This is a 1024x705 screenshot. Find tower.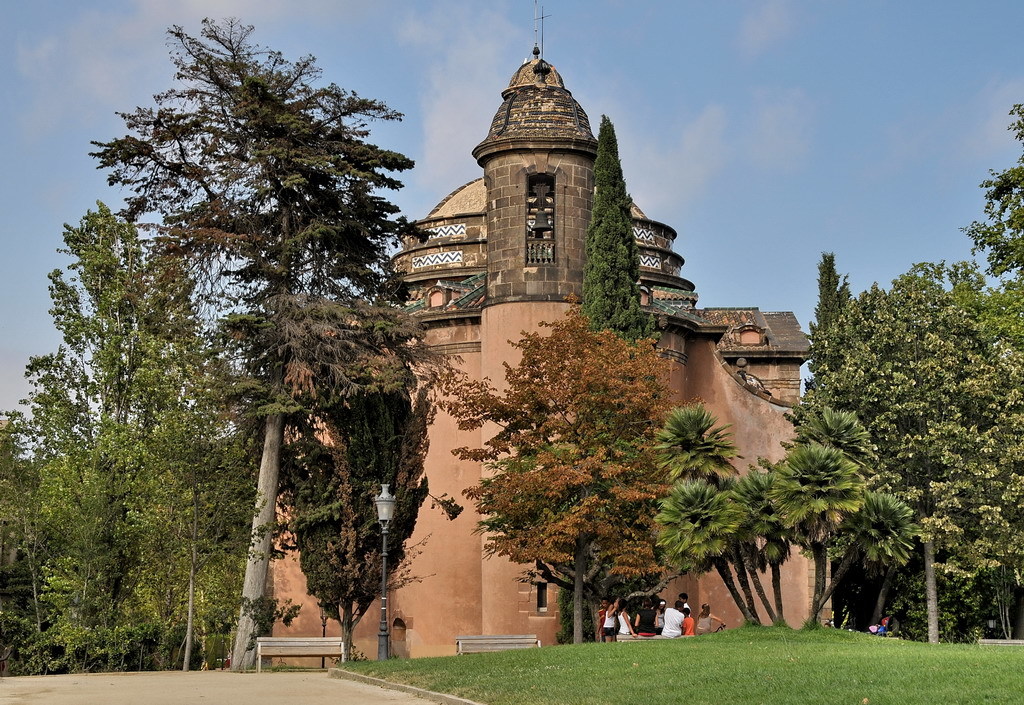
Bounding box: box(473, 13, 602, 311).
